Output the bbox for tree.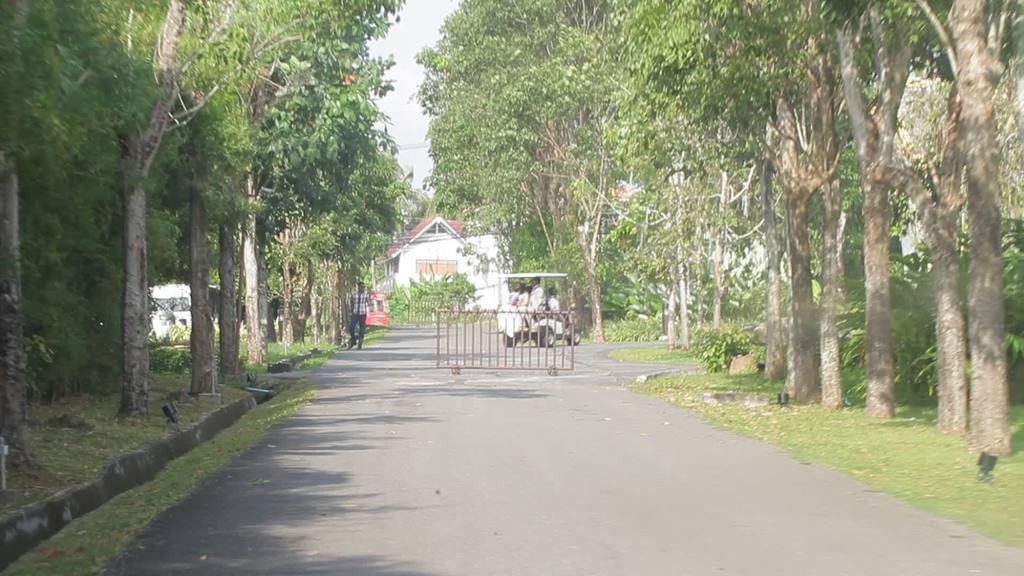
bbox=[1, 0, 117, 396].
